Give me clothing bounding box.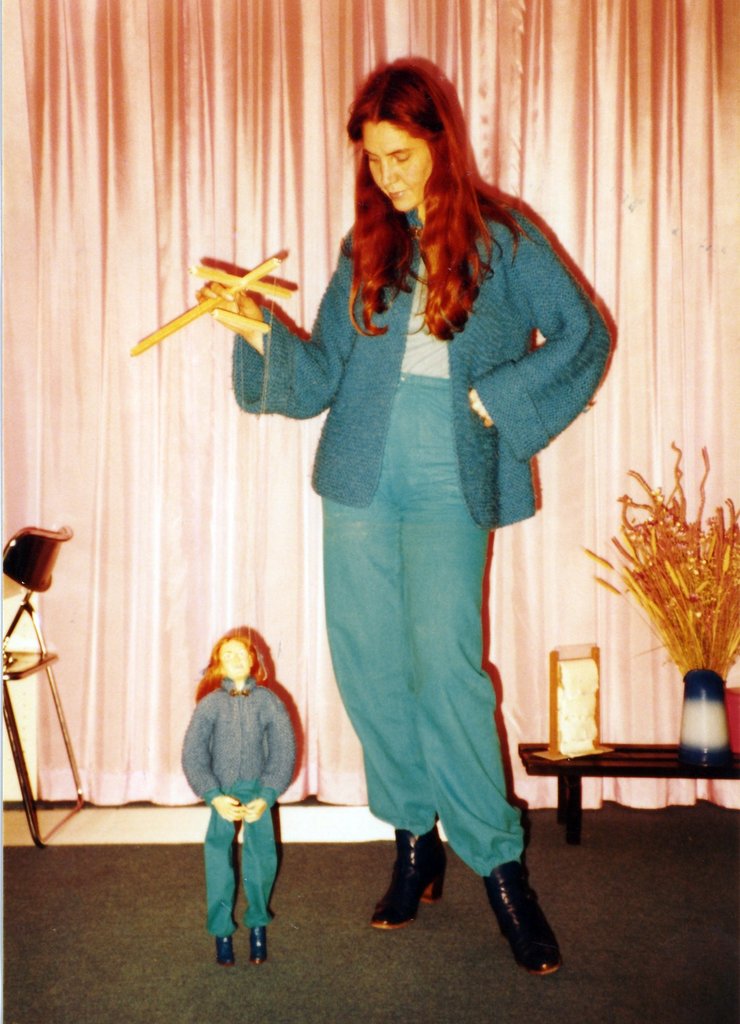
crop(186, 642, 296, 911).
